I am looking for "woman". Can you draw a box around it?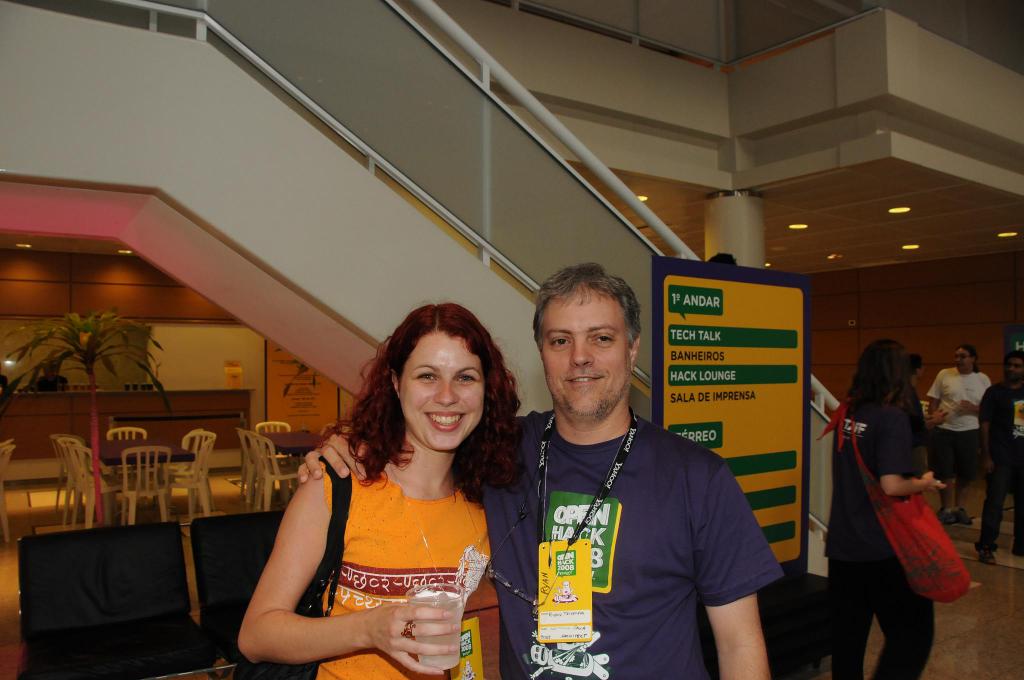
Sure, the bounding box is (left=824, top=337, right=945, bottom=679).
